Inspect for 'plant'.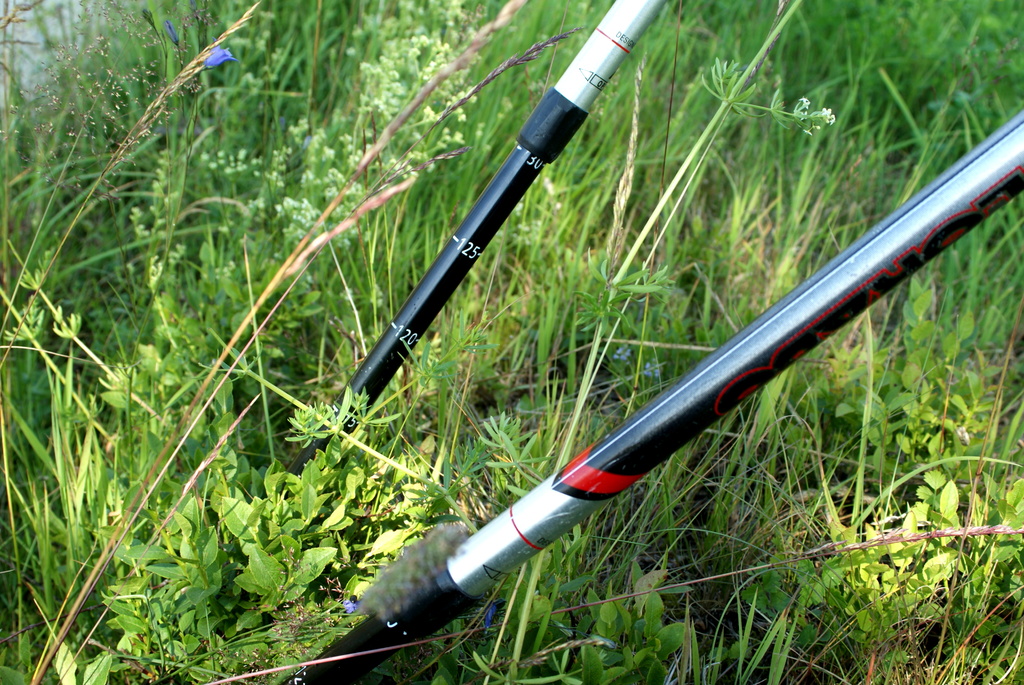
Inspection: 0/0/1023/684.
